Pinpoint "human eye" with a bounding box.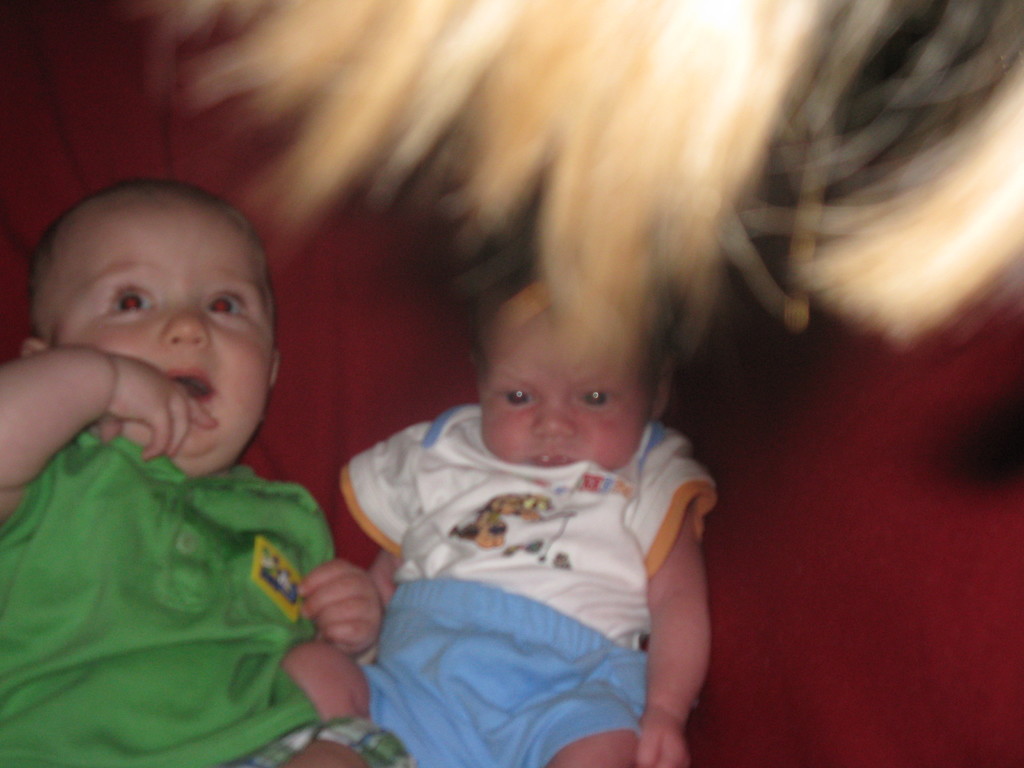
box(106, 284, 157, 323).
